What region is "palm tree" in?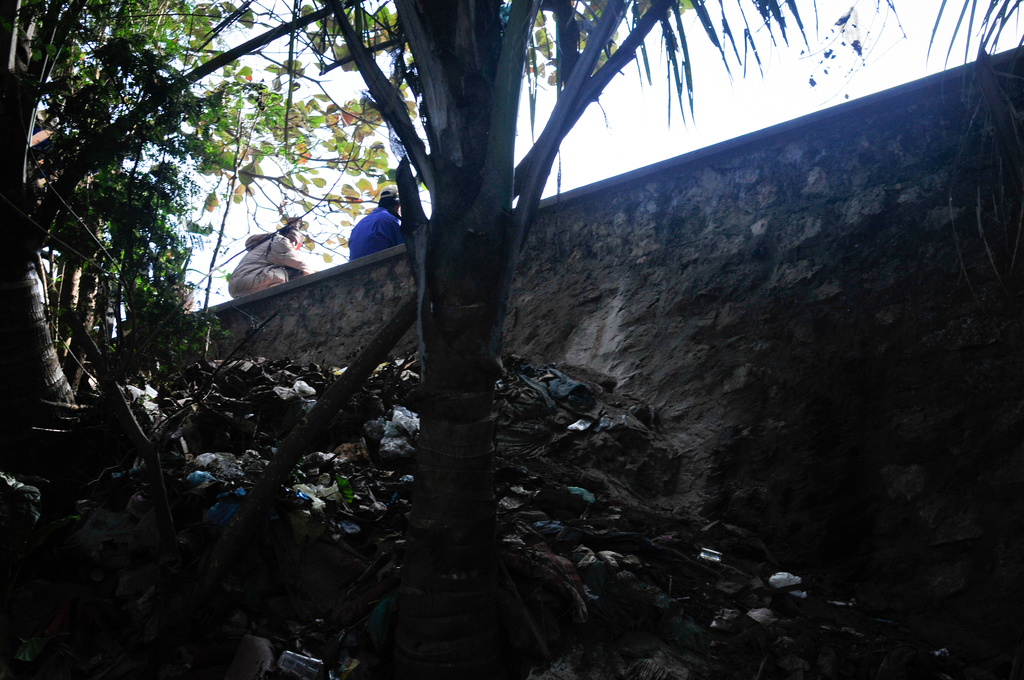
left=0, top=0, right=248, bottom=378.
